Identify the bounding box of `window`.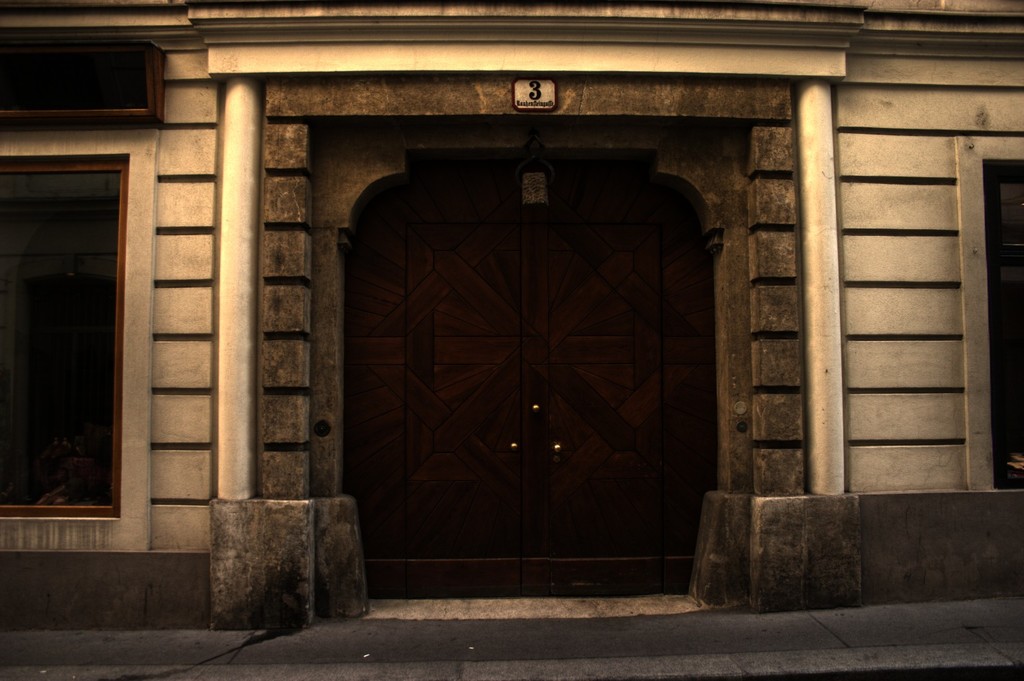
detection(19, 23, 166, 131).
